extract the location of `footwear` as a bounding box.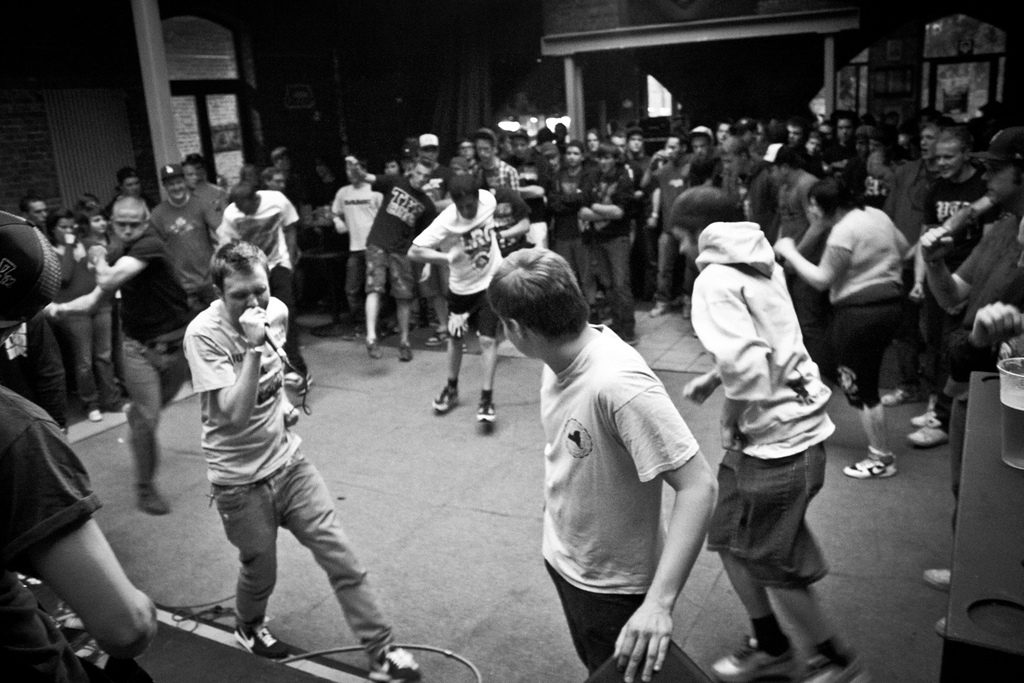
BBox(842, 449, 898, 476).
